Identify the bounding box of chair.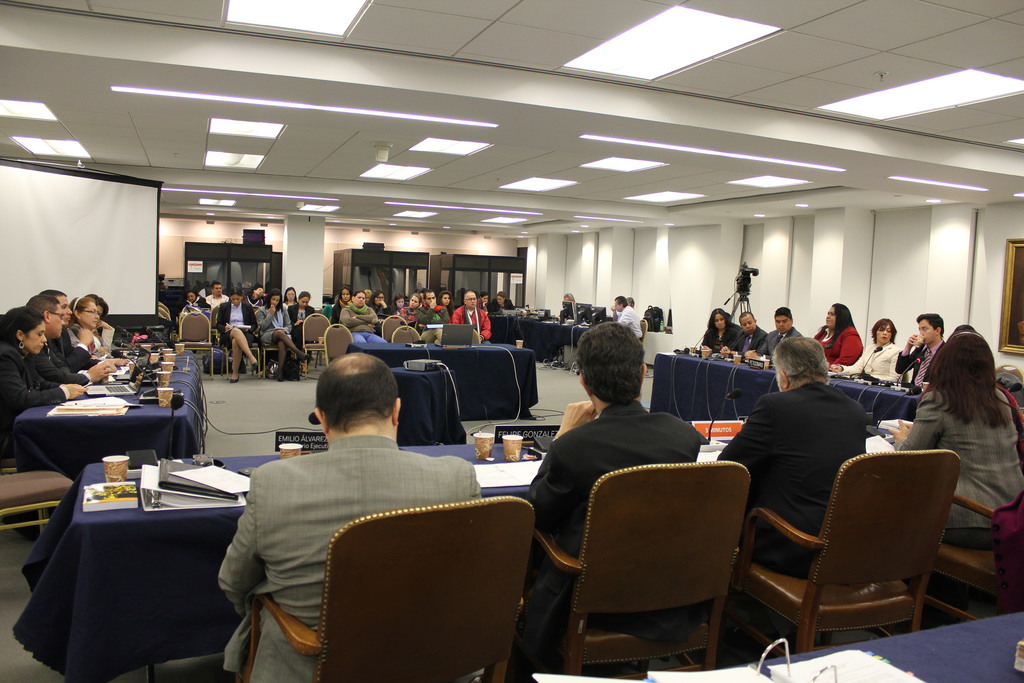
detection(216, 304, 260, 377).
